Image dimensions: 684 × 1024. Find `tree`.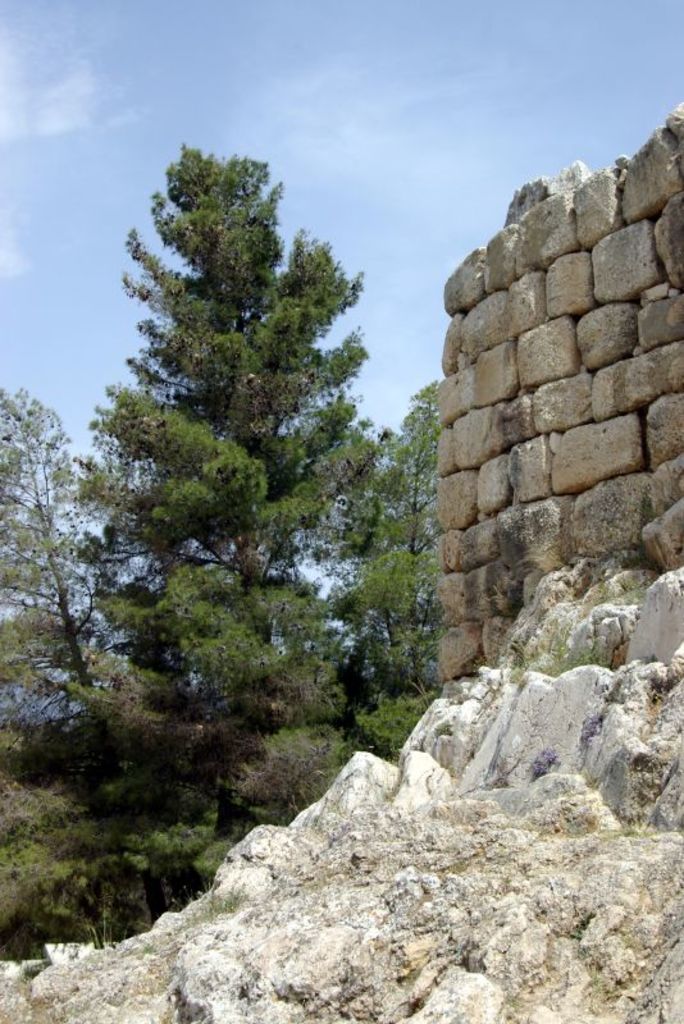
l=56, t=123, r=432, b=840.
